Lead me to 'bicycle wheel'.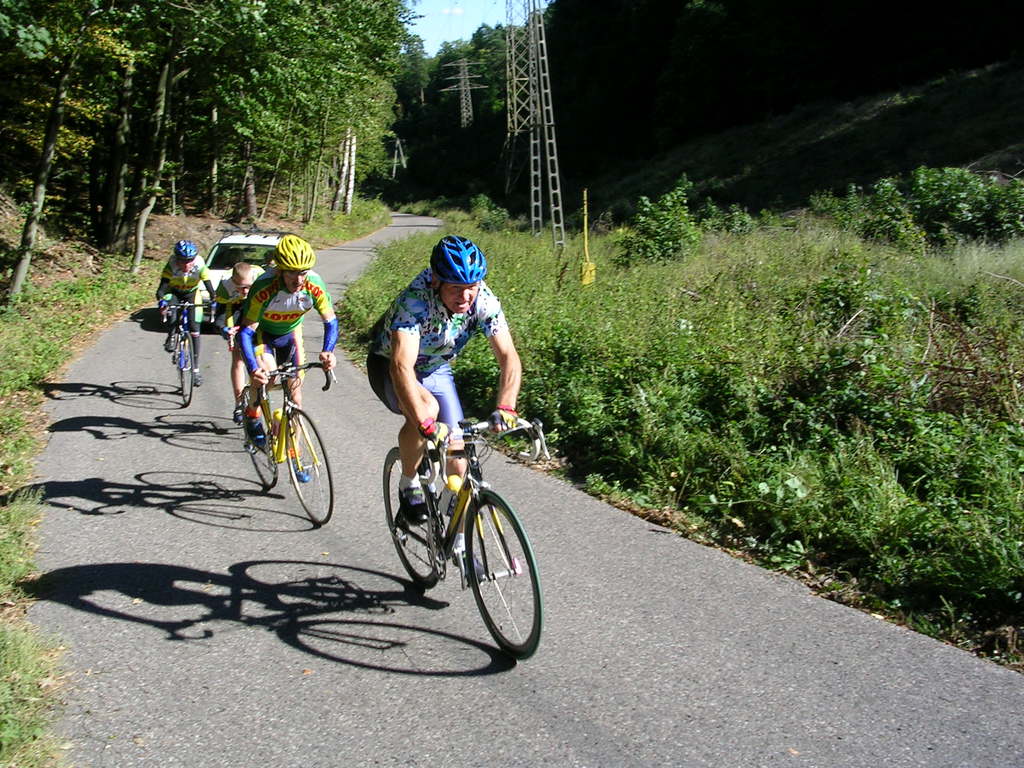
Lead to crop(177, 327, 197, 403).
